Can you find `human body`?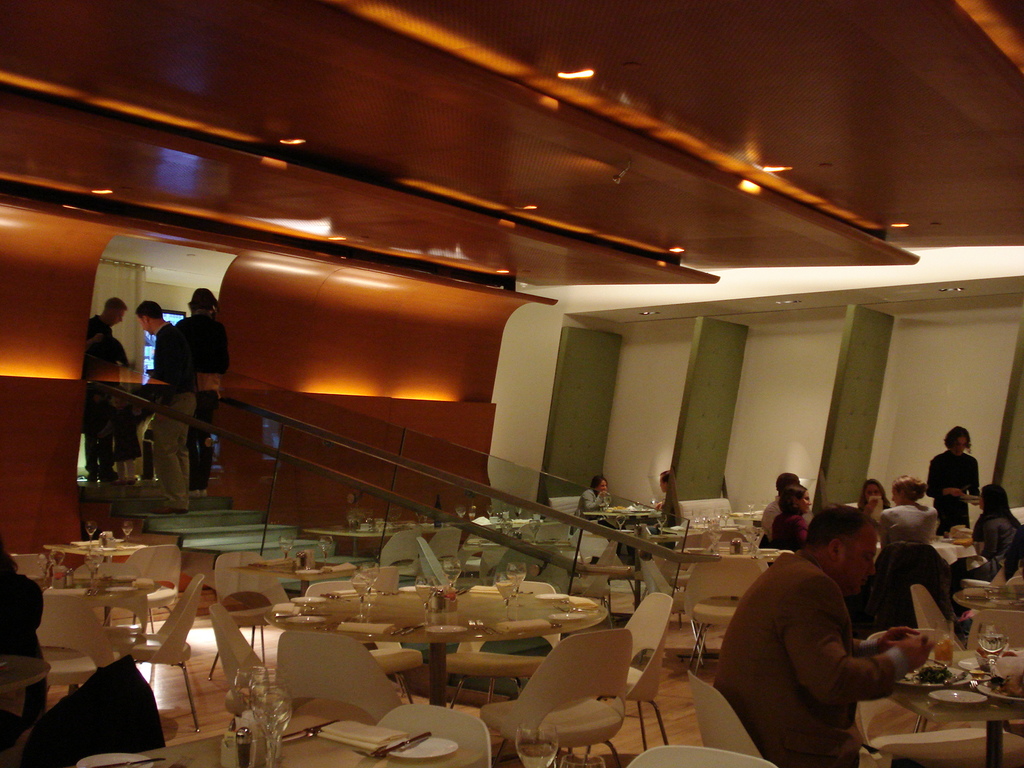
Yes, bounding box: 575,476,615,516.
